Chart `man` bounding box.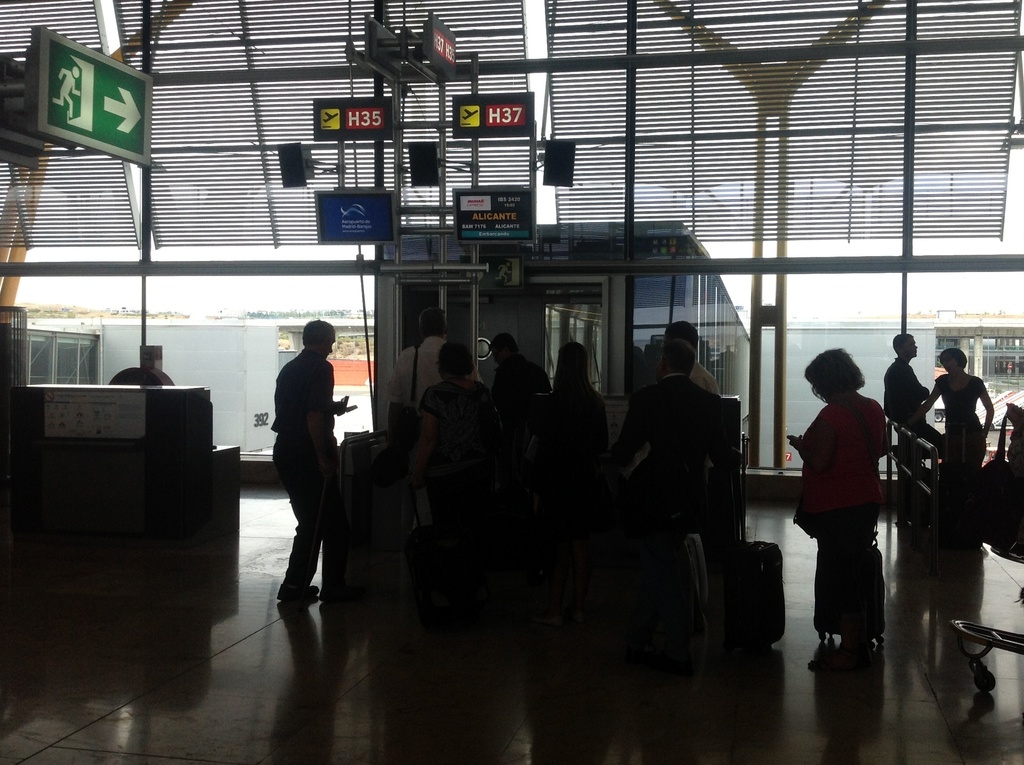
Charted: locate(661, 320, 719, 395).
